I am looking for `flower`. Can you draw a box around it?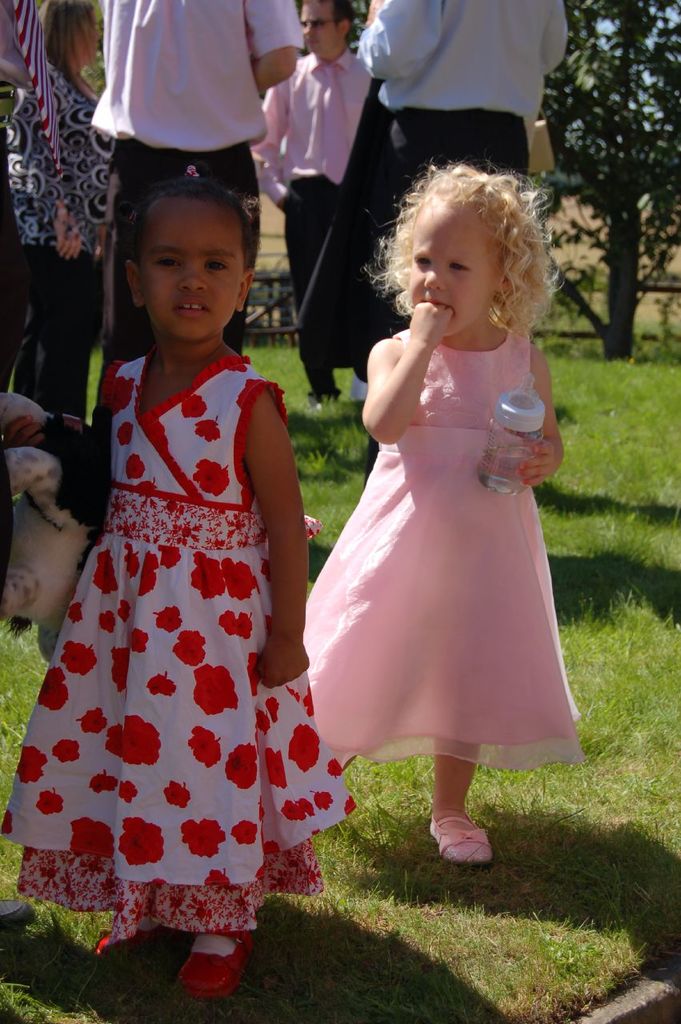
Sure, the bounding box is [158,547,183,563].
